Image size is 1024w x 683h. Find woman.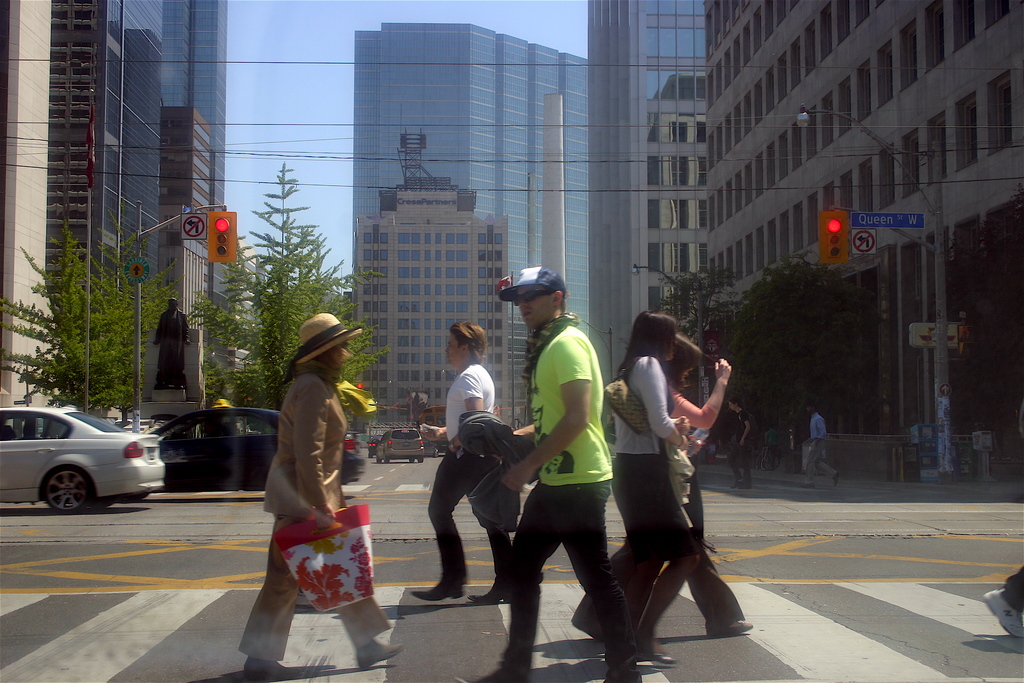
bbox=(408, 318, 513, 605).
